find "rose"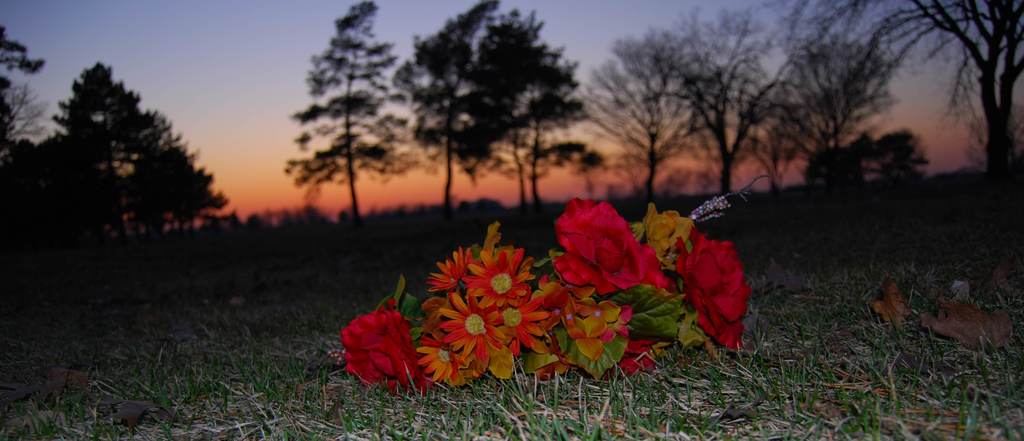
{"left": 678, "top": 224, "right": 751, "bottom": 350}
